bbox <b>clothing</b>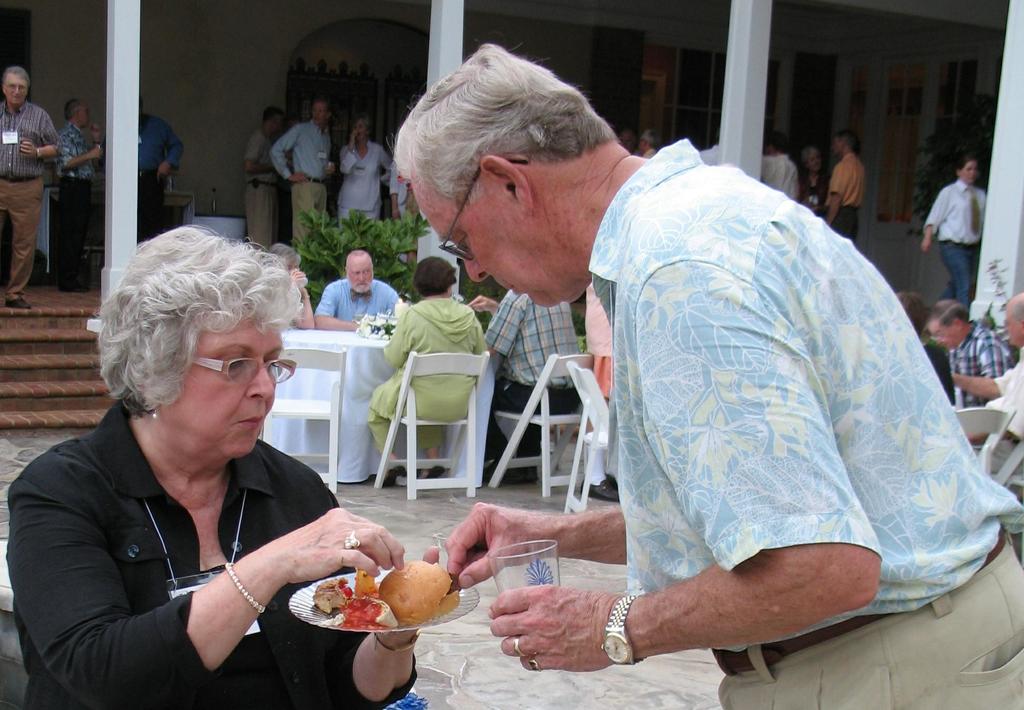
bbox=(797, 174, 824, 211)
